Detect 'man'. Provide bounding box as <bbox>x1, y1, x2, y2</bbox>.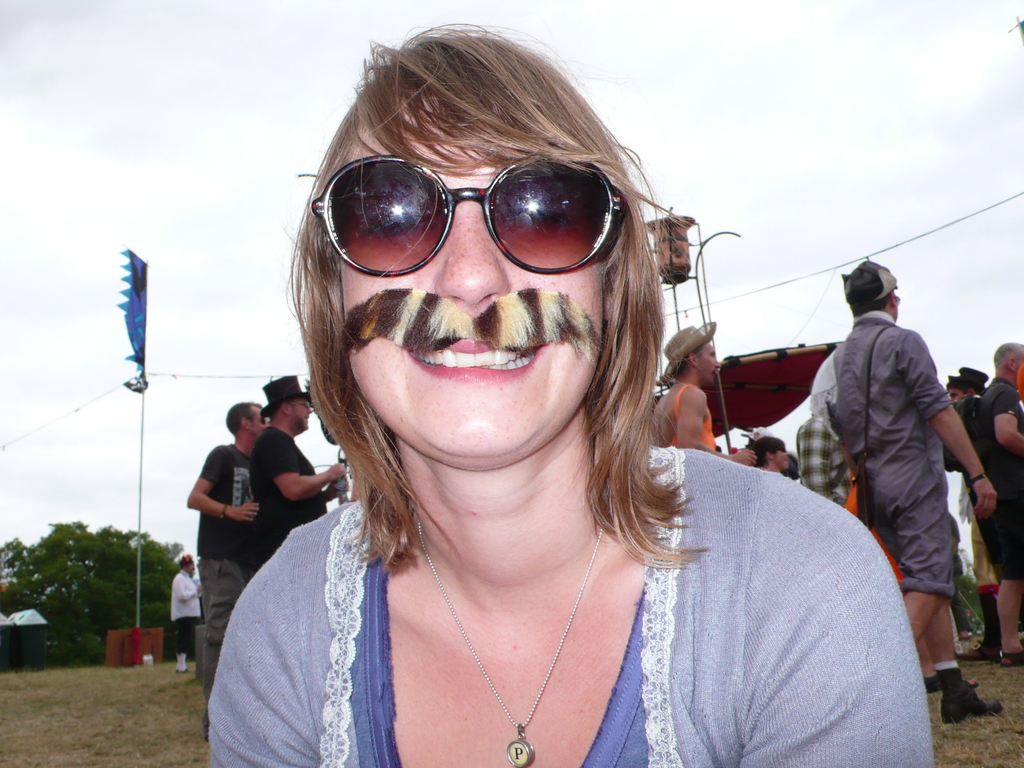
<bbox>182, 404, 268, 743</bbox>.
